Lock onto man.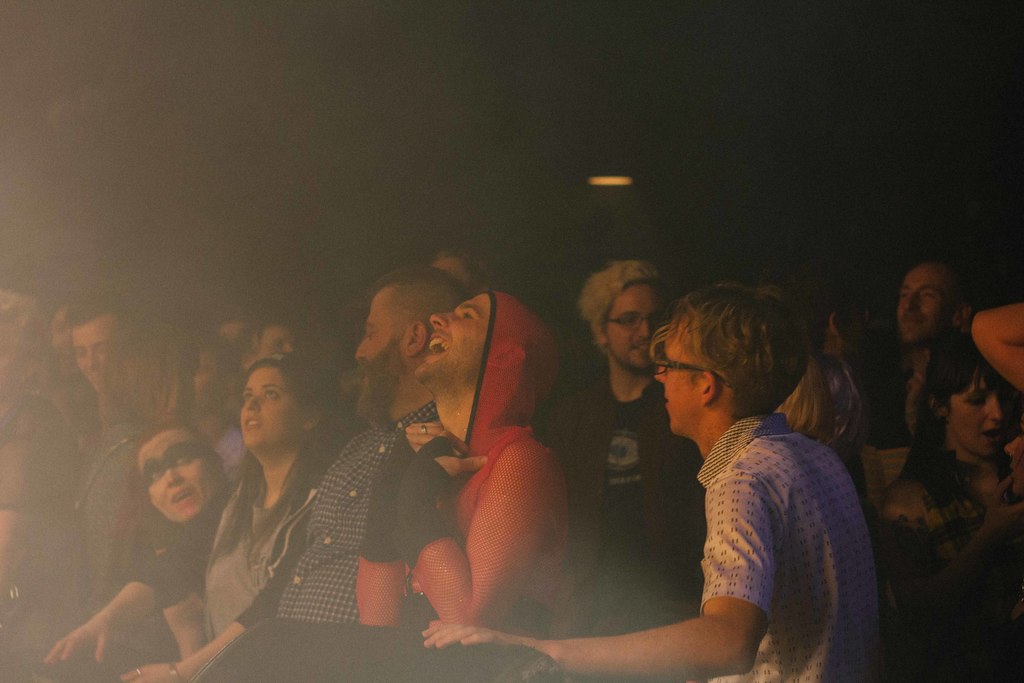
Locked: 539 243 710 682.
